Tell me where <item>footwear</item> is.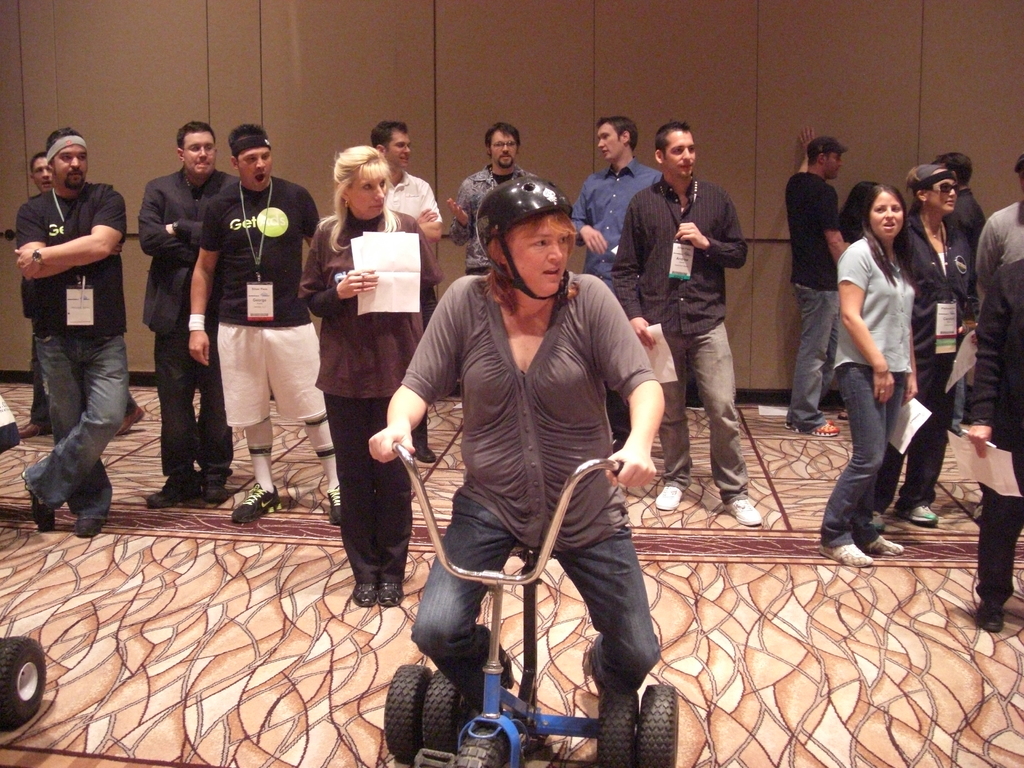
<item>footwear</item> is at x1=413, y1=445, x2=435, y2=463.
